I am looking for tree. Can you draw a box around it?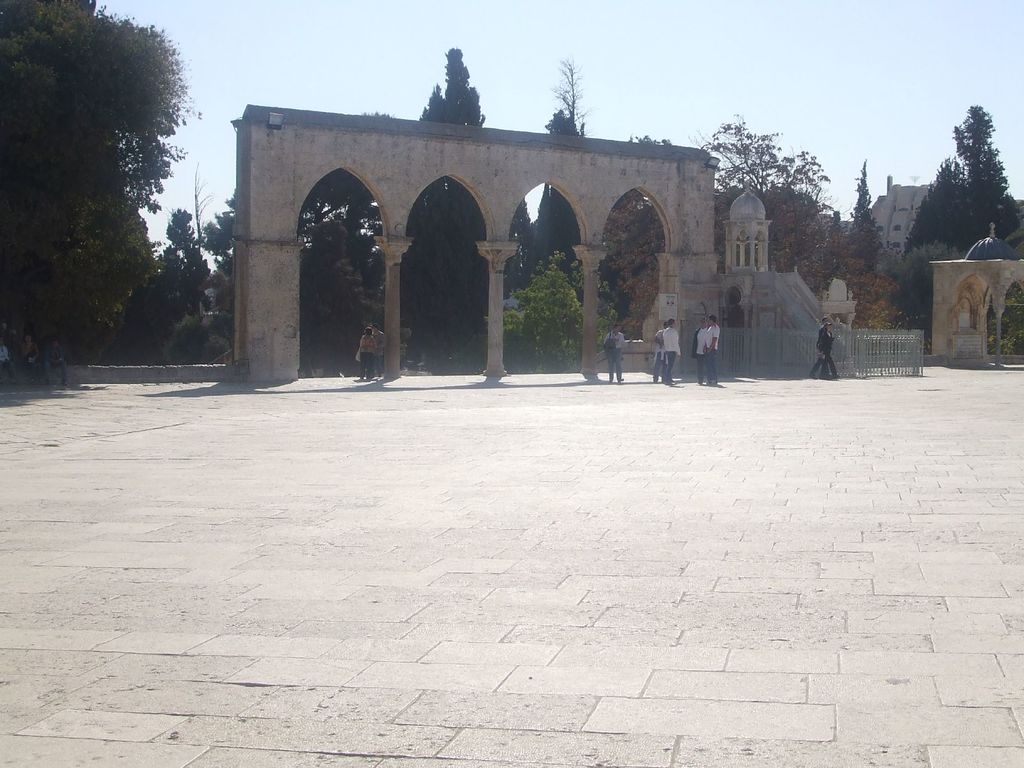
Sure, the bounding box is <region>826, 161, 895, 264</region>.
